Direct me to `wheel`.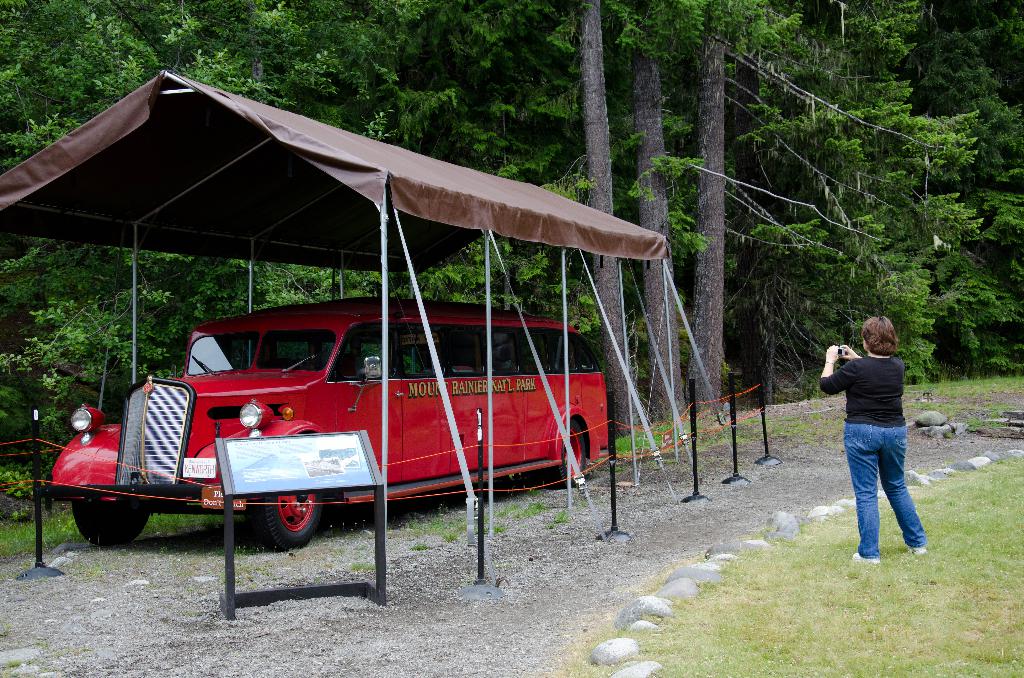
Direction: [x1=551, y1=421, x2=594, y2=488].
